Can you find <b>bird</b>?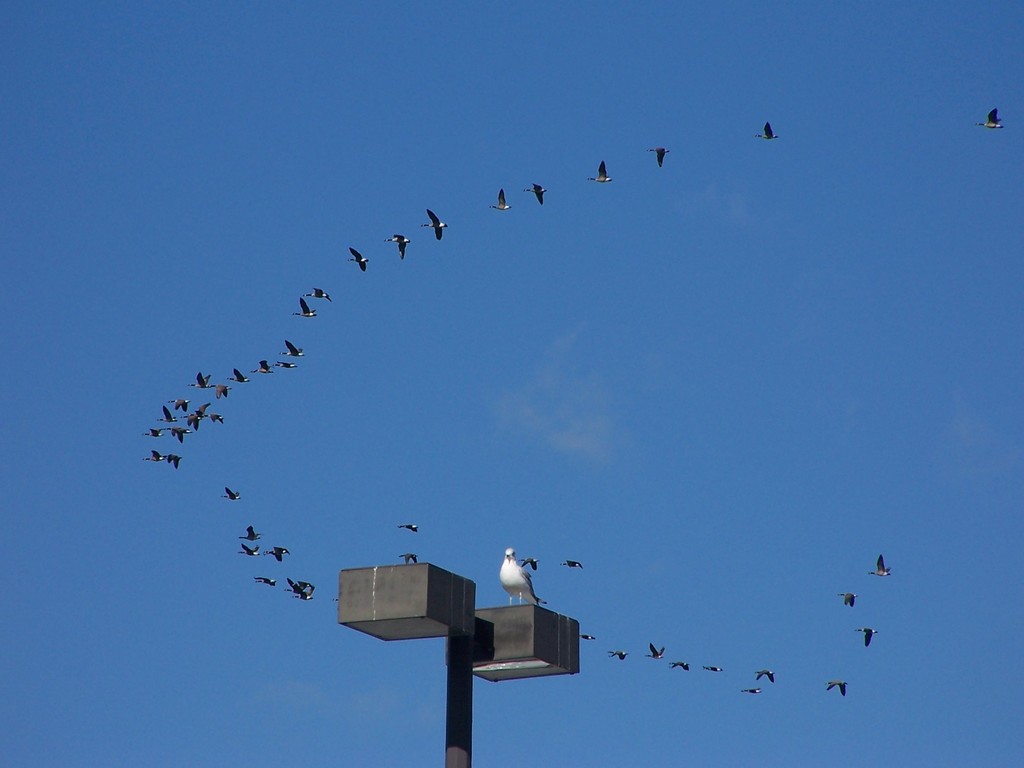
Yes, bounding box: crop(497, 546, 541, 610).
